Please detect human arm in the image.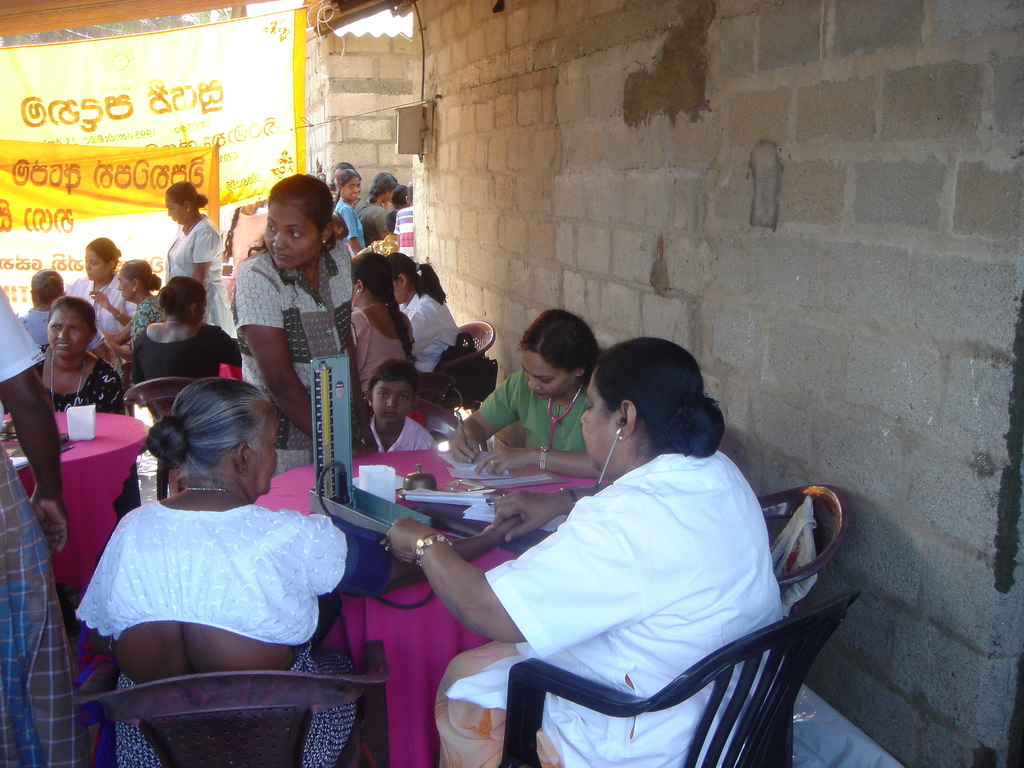
x1=468 y1=447 x2=603 y2=475.
